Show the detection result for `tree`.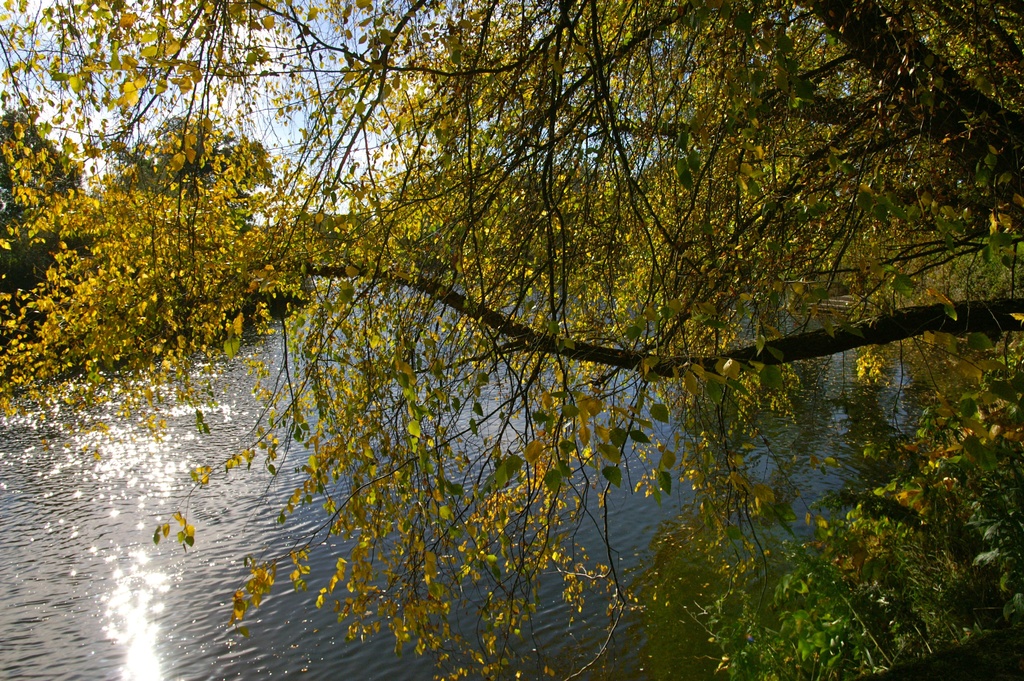
box=[0, 0, 1023, 680].
